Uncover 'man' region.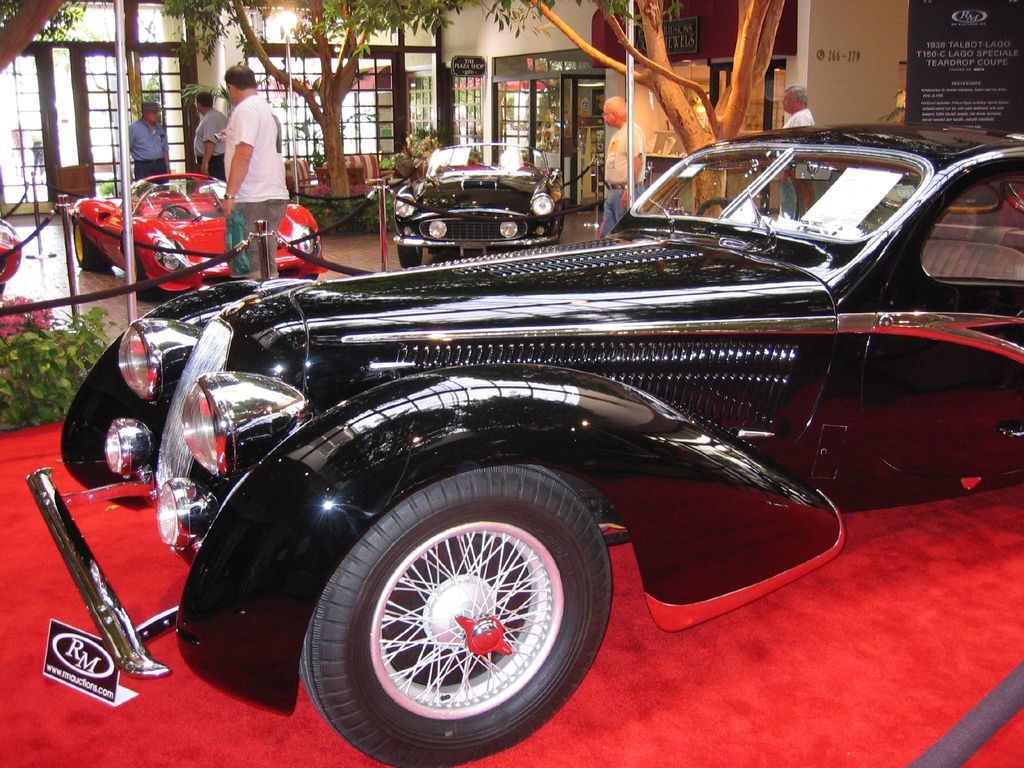
Uncovered: left=194, top=90, right=225, bottom=177.
